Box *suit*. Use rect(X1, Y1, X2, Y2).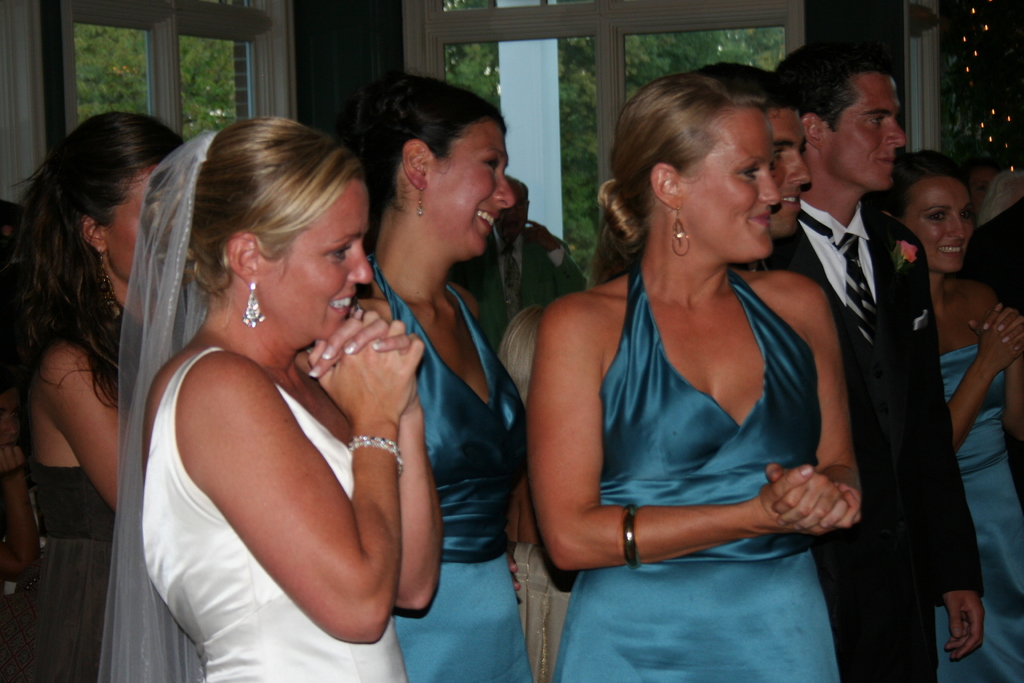
rect(779, 79, 961, 616).
